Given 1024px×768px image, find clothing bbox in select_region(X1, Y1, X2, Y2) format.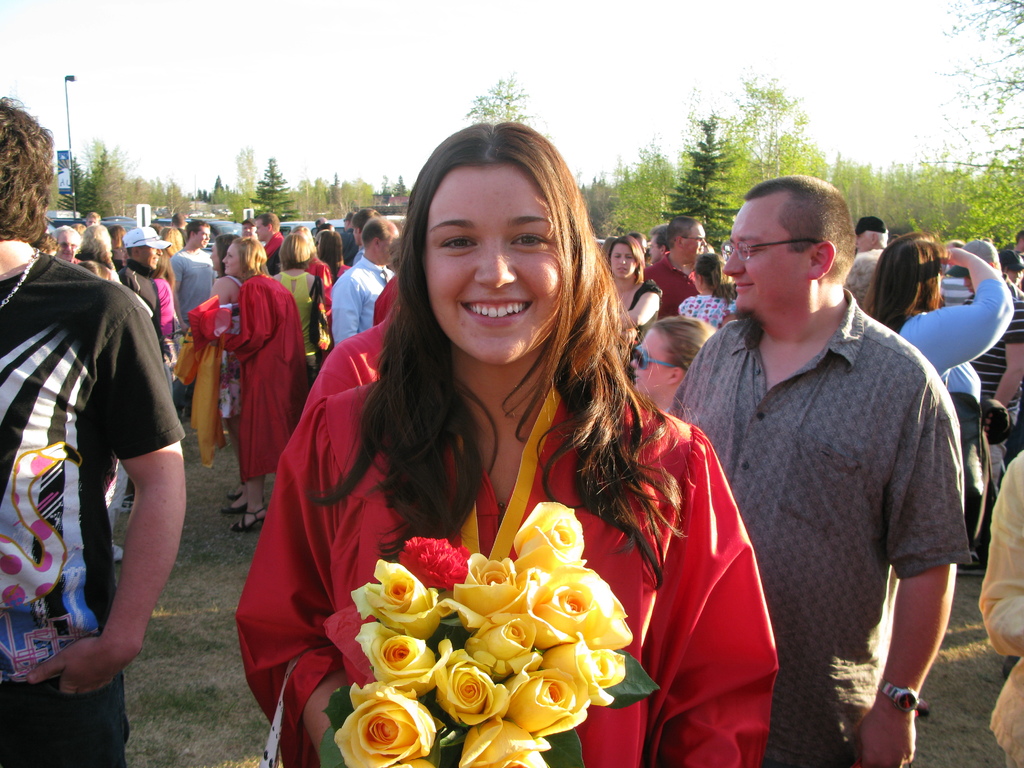
select_region(696, 262, 975, 756).
